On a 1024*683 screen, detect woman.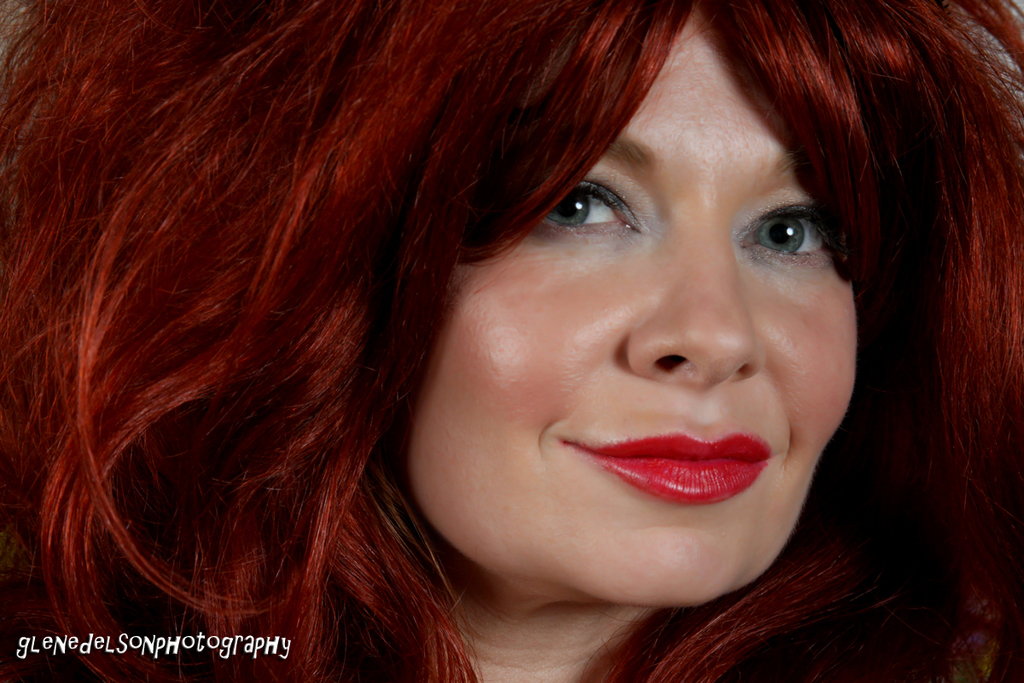
(left=28, top=22, right=1023, bottom=682).
